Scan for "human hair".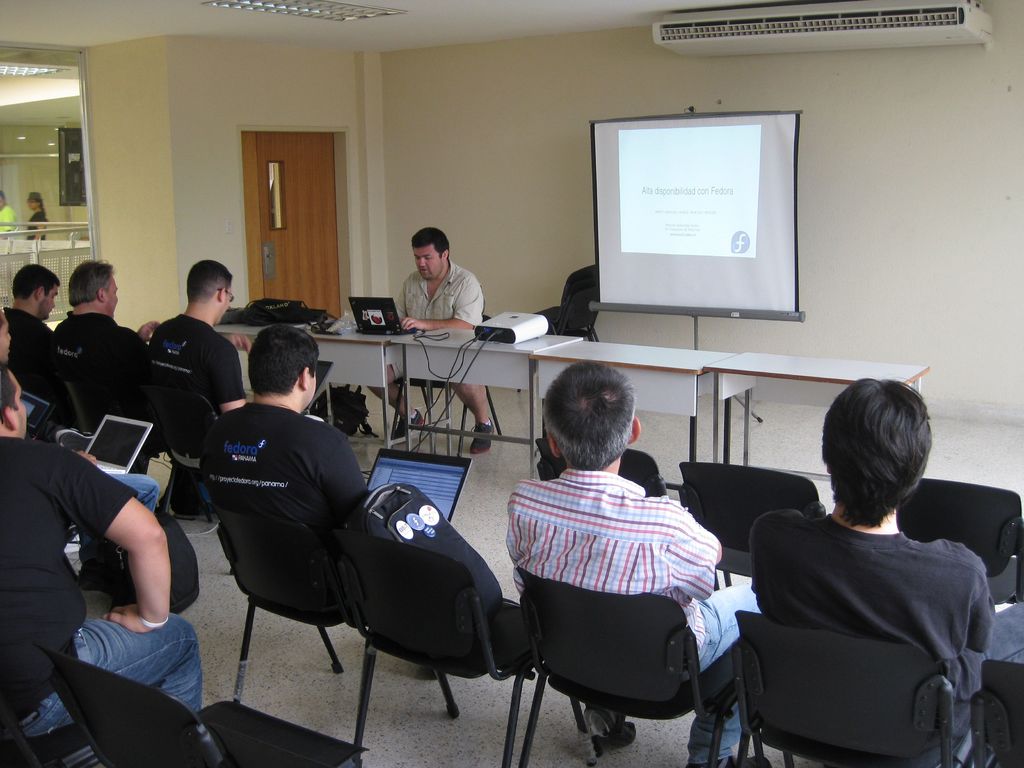
Scan result: 188 255 234 303.
